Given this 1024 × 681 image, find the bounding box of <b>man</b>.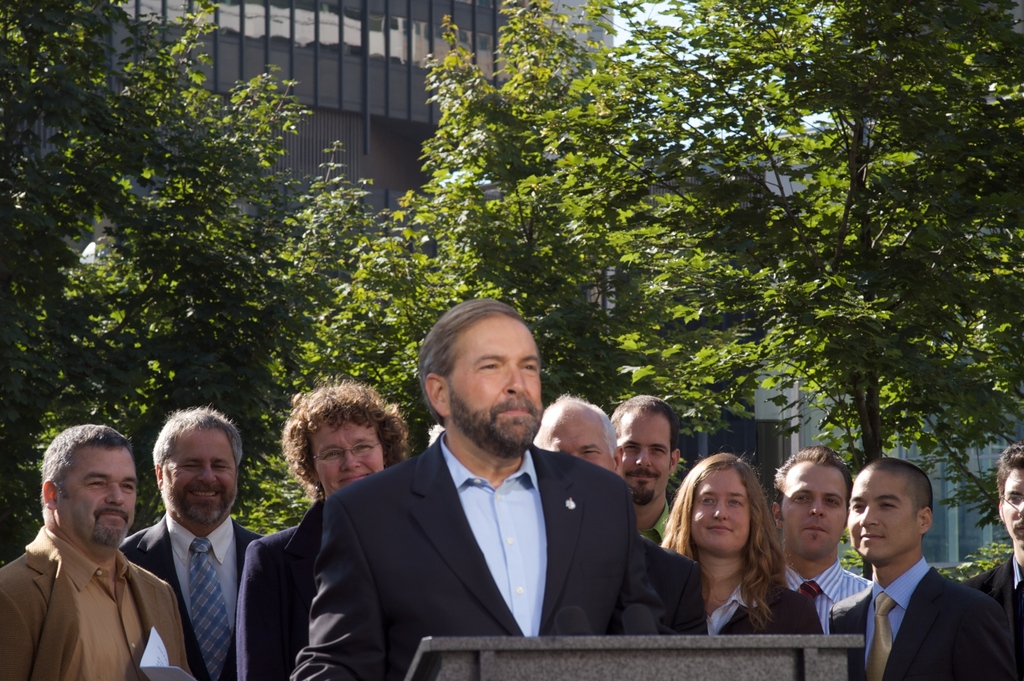
locate(772, 445, 872, 634).
